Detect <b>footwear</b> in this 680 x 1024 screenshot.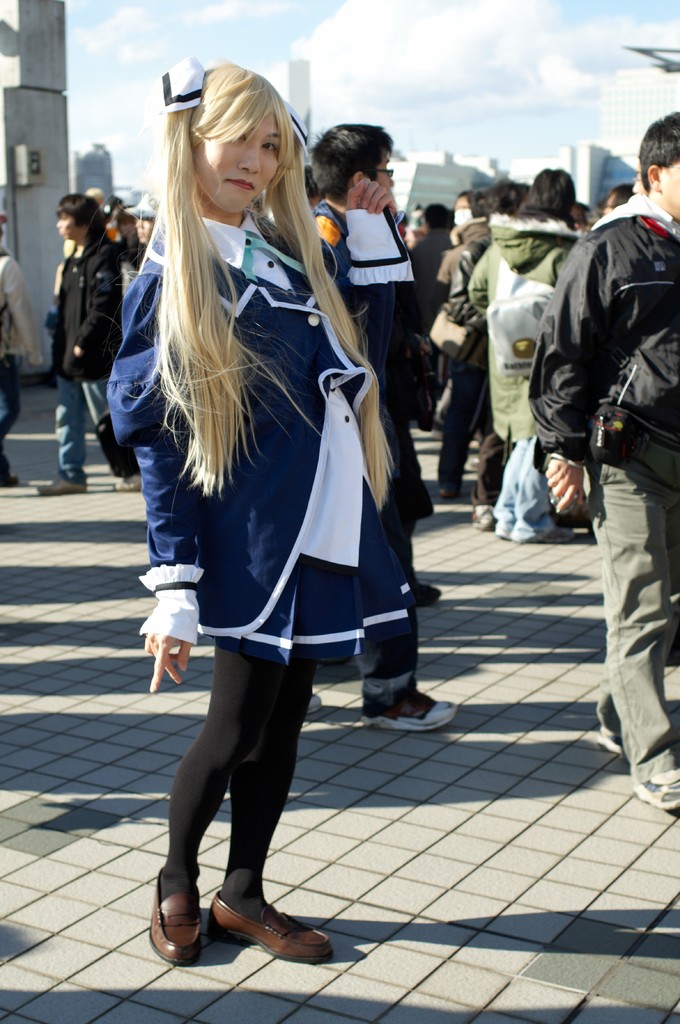
Detection: [x1=631, y1=764, x2=679, y2=809].
